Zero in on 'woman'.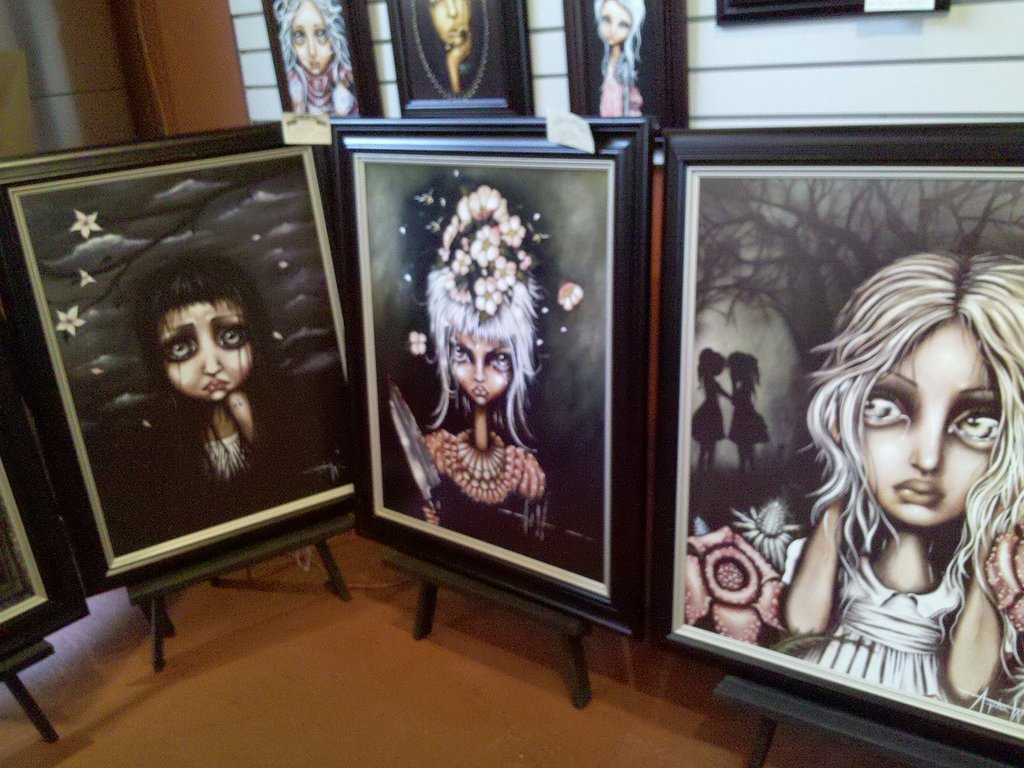
Zeroed in: {"x1": 386, "y1": 184, "x2": 552, "y2": 542}.
